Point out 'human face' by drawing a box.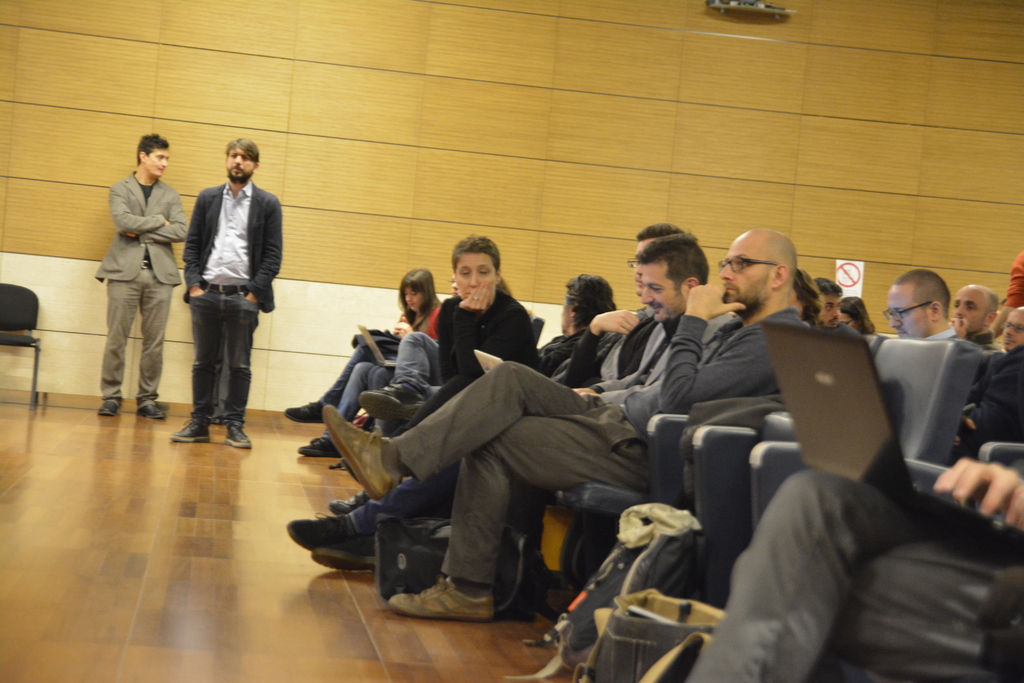
(404,276,428,315).
